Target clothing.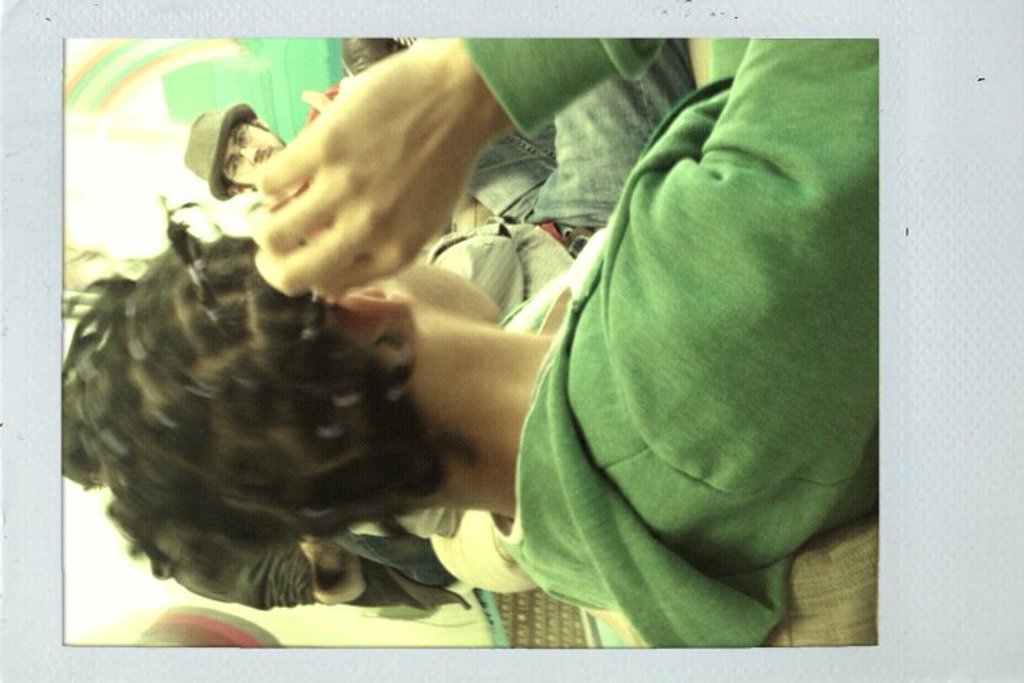
Target region: left=384, top=23, right=866, bottom=682.
